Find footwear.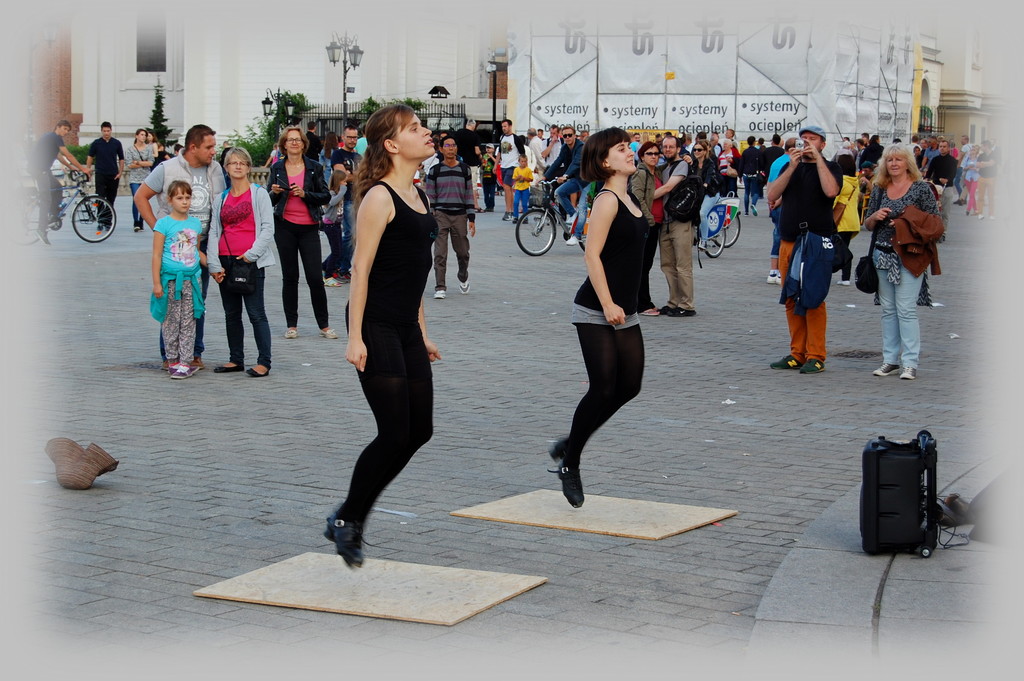
(767,267,780,284).
